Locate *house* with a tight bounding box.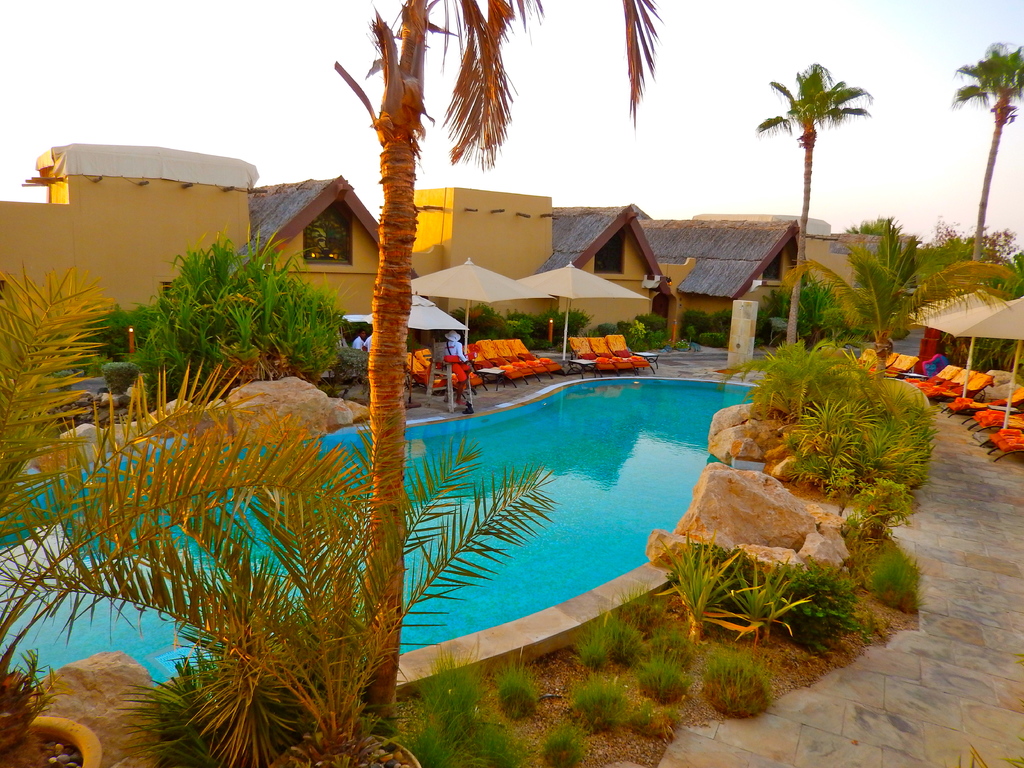
pyautogui.locateOnScreen(612, 186, 825, 346).
